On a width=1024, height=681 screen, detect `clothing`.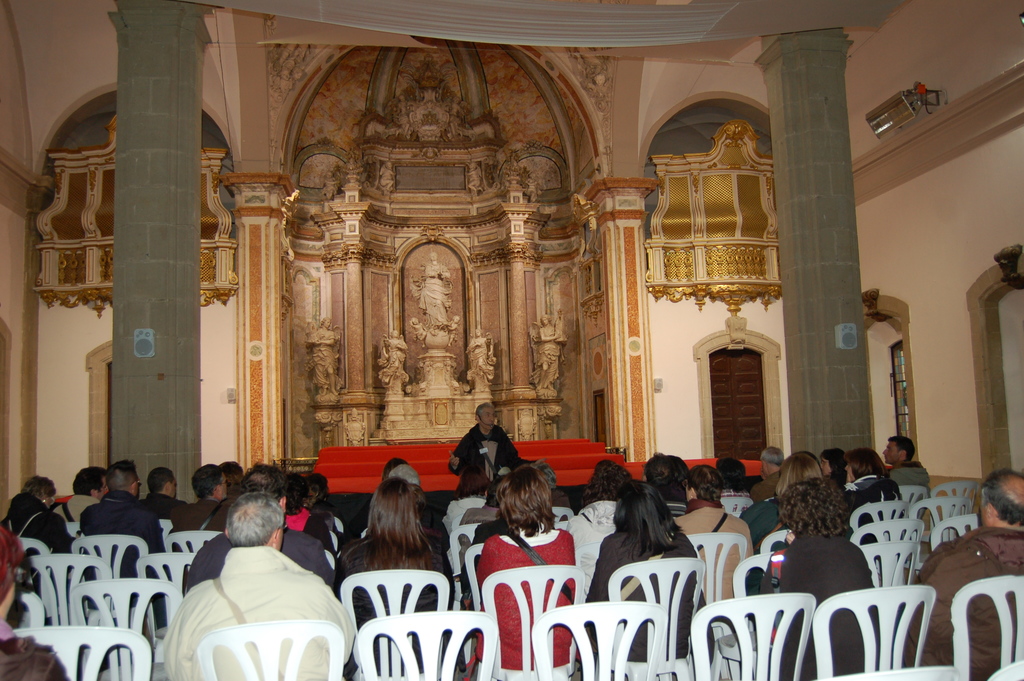
[525,321,570,390].
